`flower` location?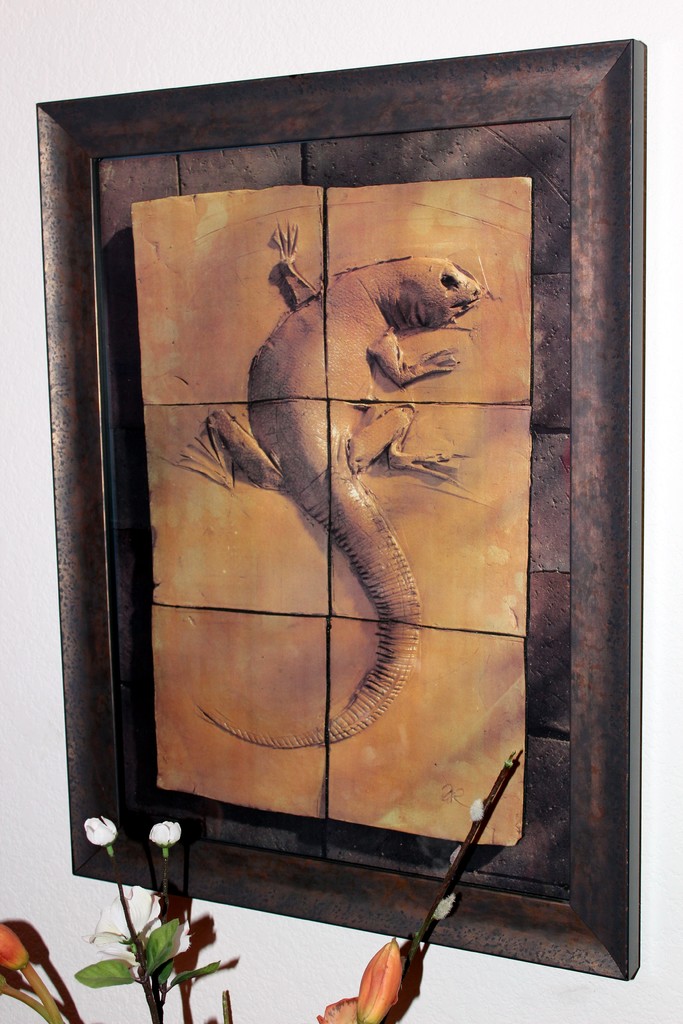
0, 918, 29, 979
